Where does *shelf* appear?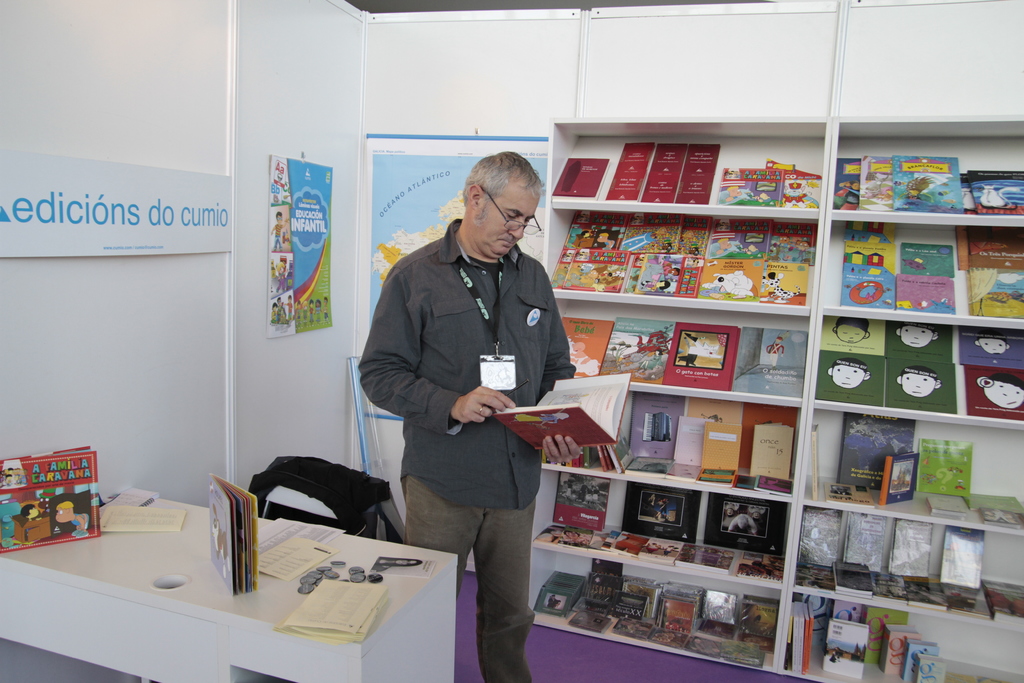
Appears at {"left": 826, "top": 231, "right": 1023, "bottom": 319}.
